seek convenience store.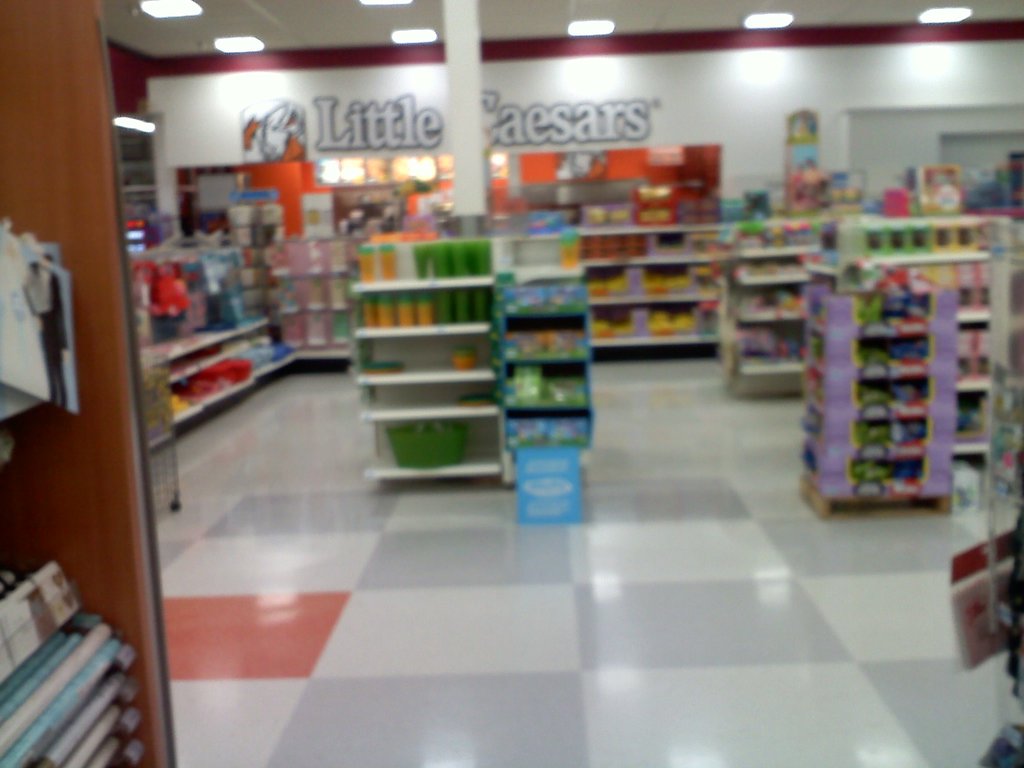
left=8, top=6, right=1023, bottom=717.
